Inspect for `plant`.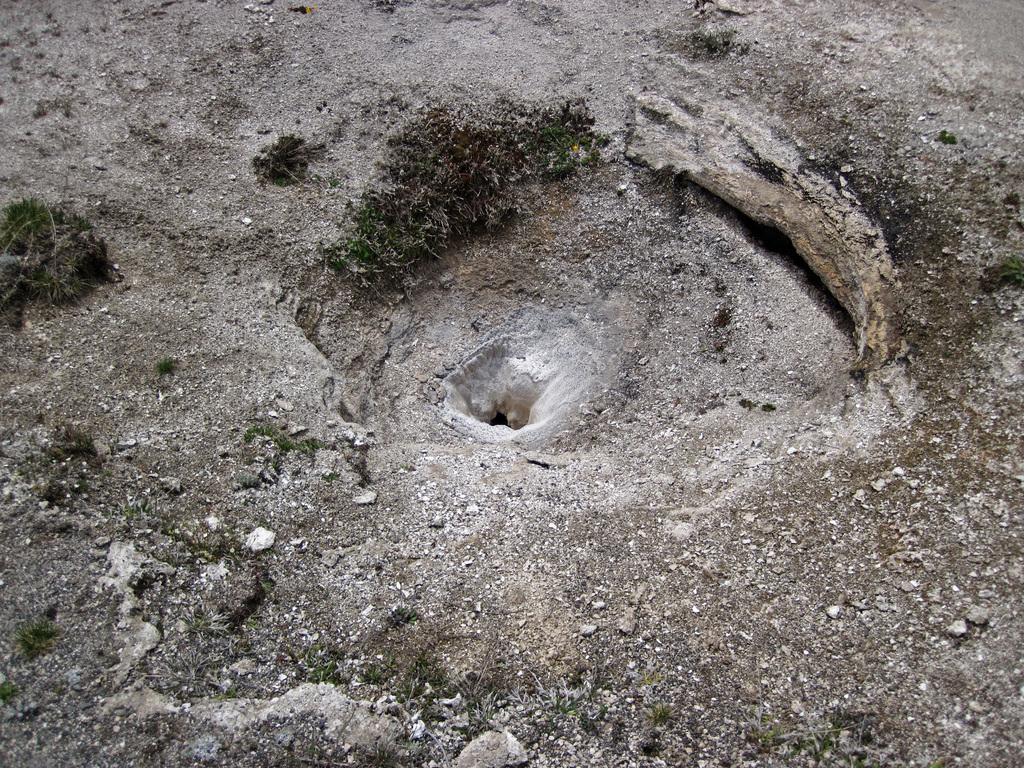
Inspection: [x1=304, y1=637, x2=348, y2=685].
